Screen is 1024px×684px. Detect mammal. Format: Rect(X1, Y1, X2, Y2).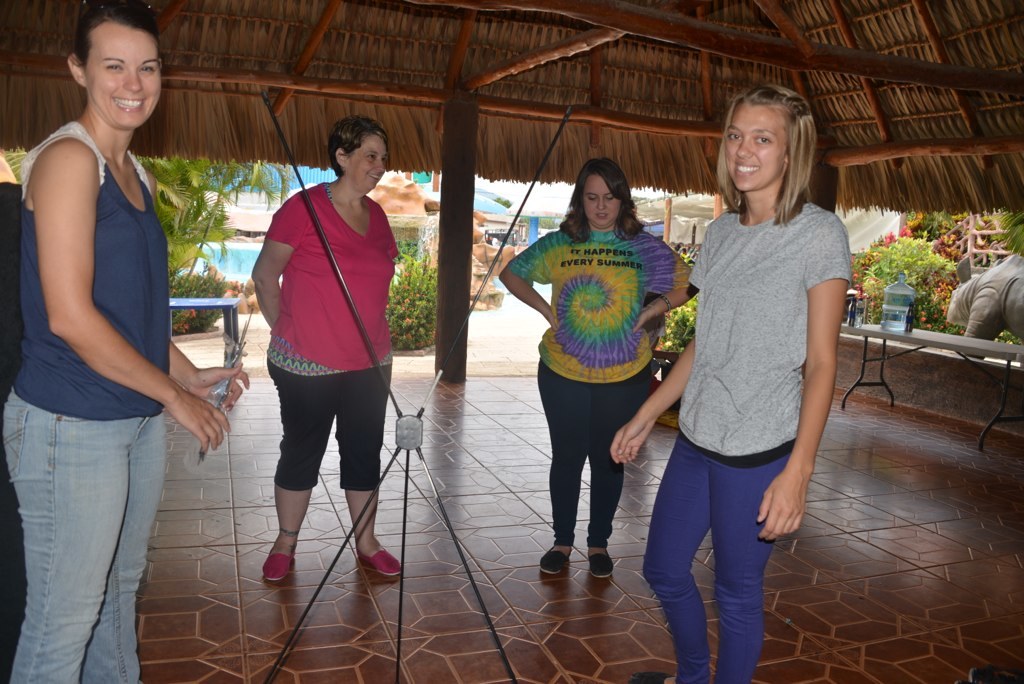
Rect(1, 178, 25, 682).
